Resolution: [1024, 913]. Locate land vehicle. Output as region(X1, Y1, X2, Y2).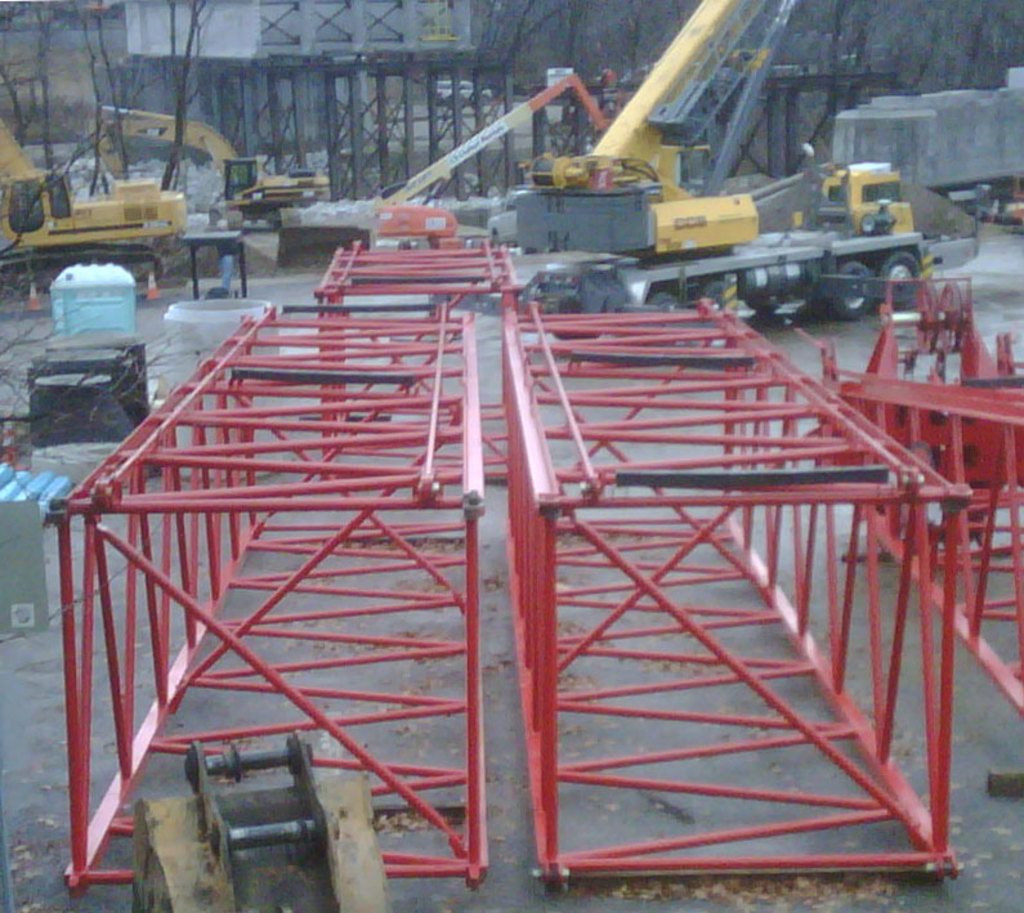
region(375, 70, 616, 249).
